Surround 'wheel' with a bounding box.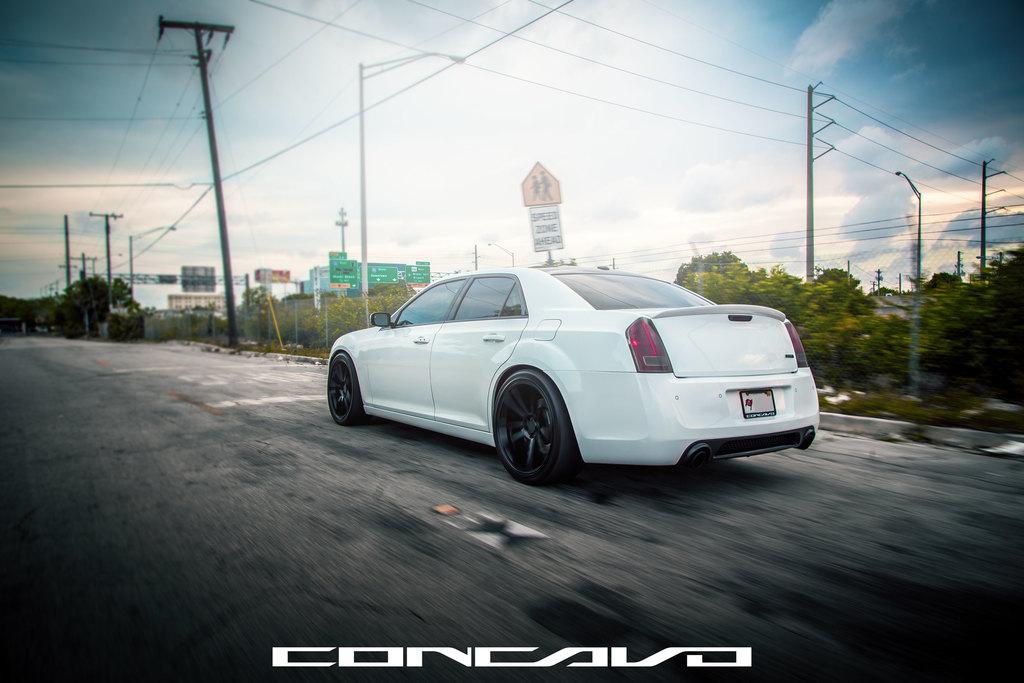
[x1=326, y1=349, x2=365, y2=419].
